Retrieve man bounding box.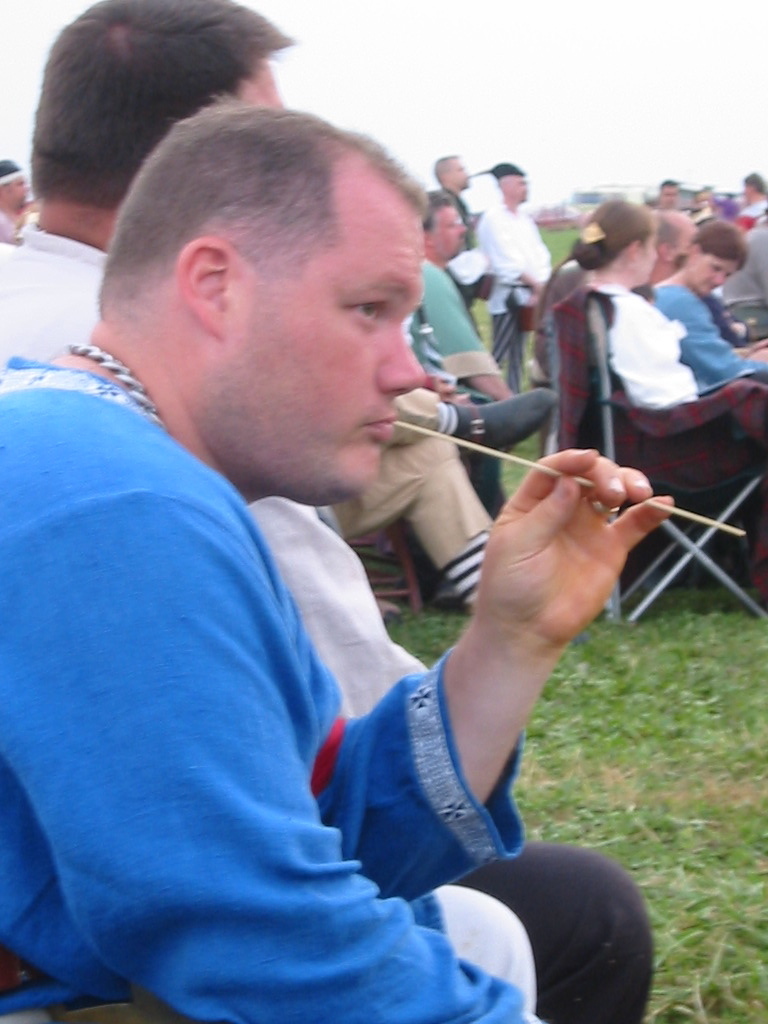
Bounding box: bbox(441, 156, 483, 301).
